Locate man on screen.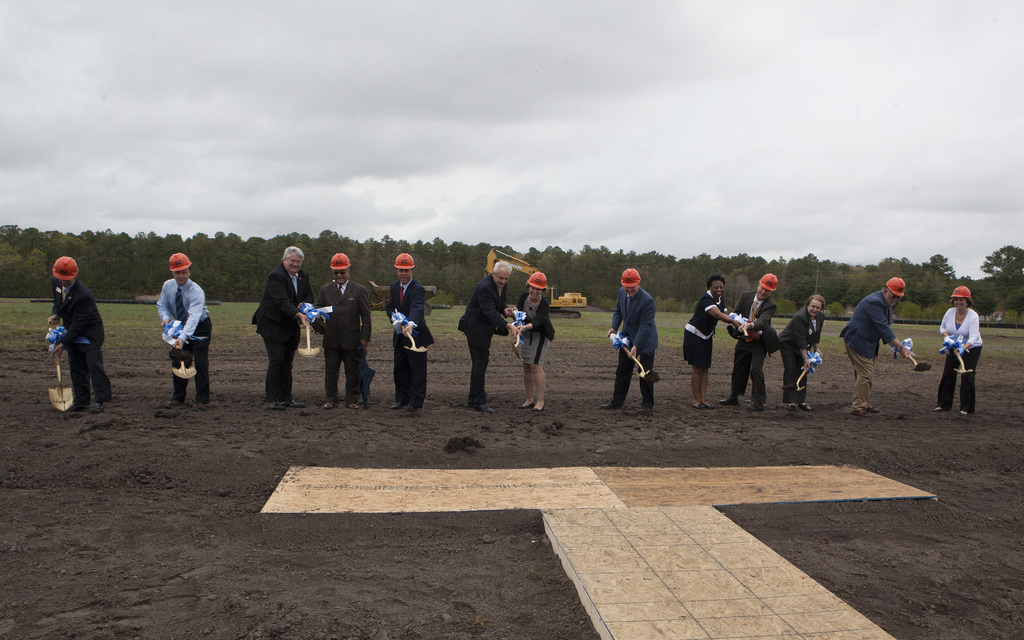
On screen at (602,270,659,408).
